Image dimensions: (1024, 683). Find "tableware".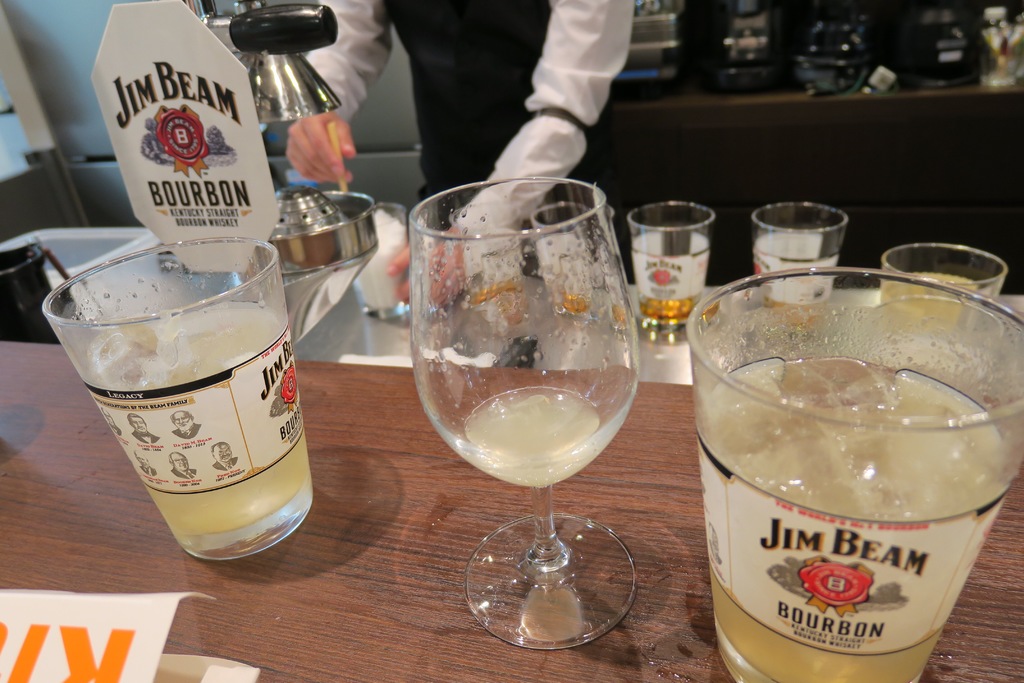
pyautogui.locateOnScreen(531, 202, 621, 334).
